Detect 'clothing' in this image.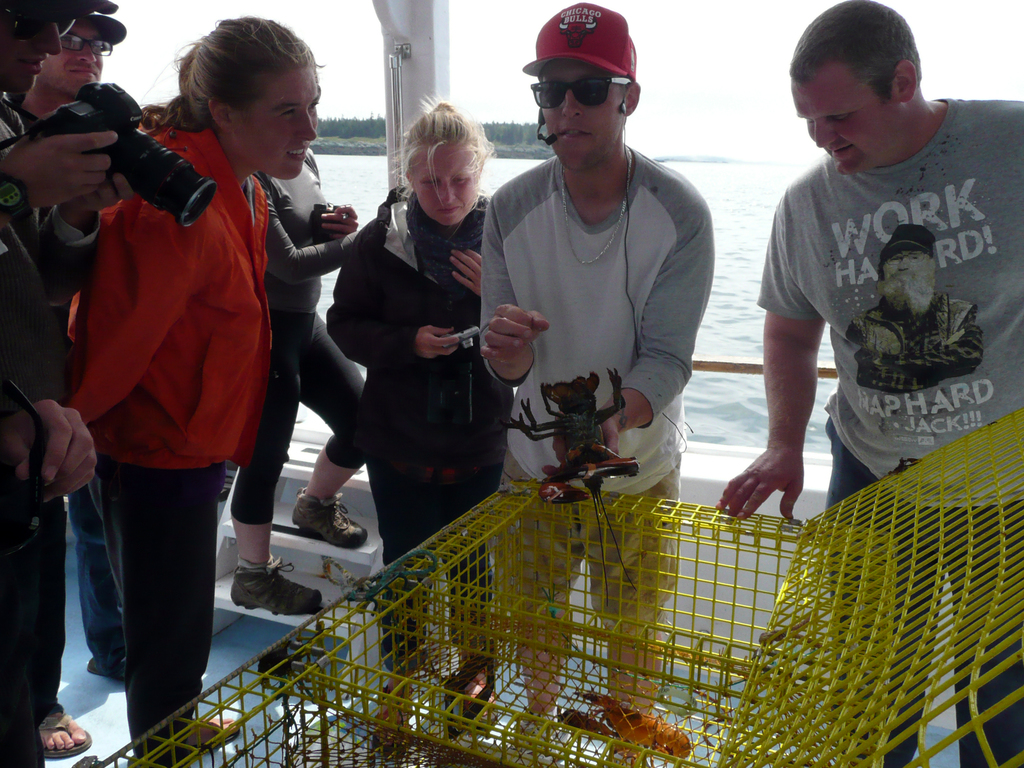
Detection: [left=231, top=143, right=370, bottom=528].
